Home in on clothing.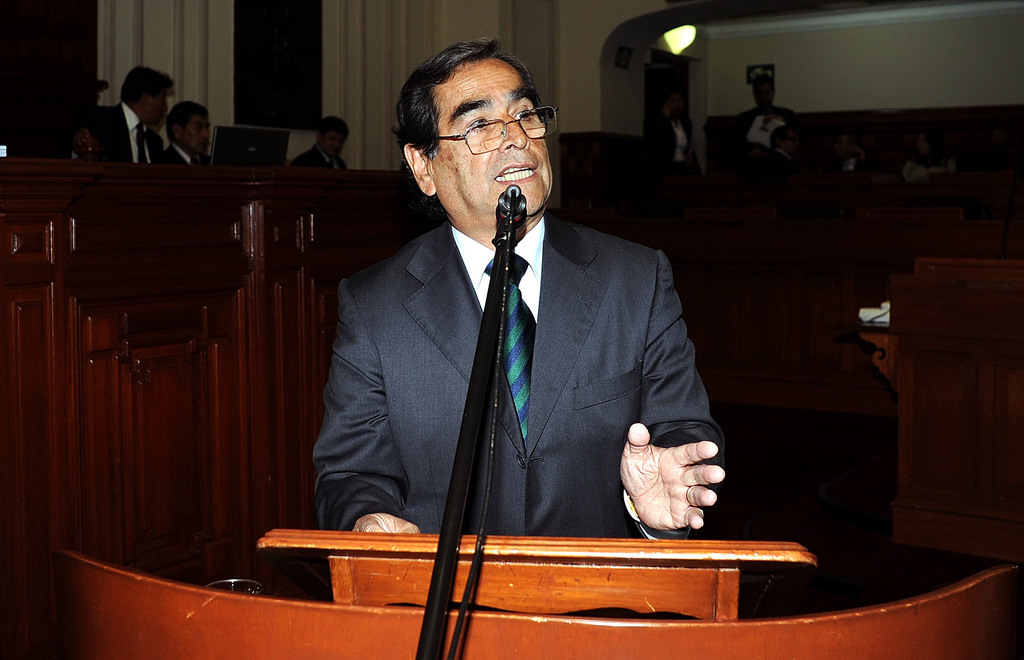
Homed in at bbox=[82, 98, 158, 169].
